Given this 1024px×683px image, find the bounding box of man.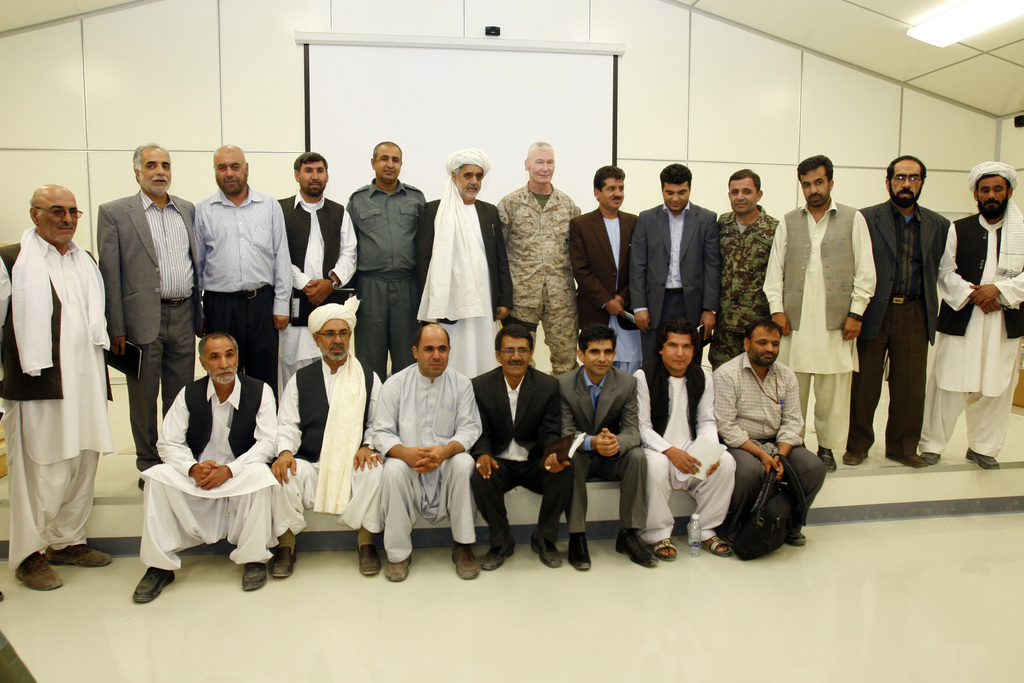
bbox=(268, 299, 388, 577).
